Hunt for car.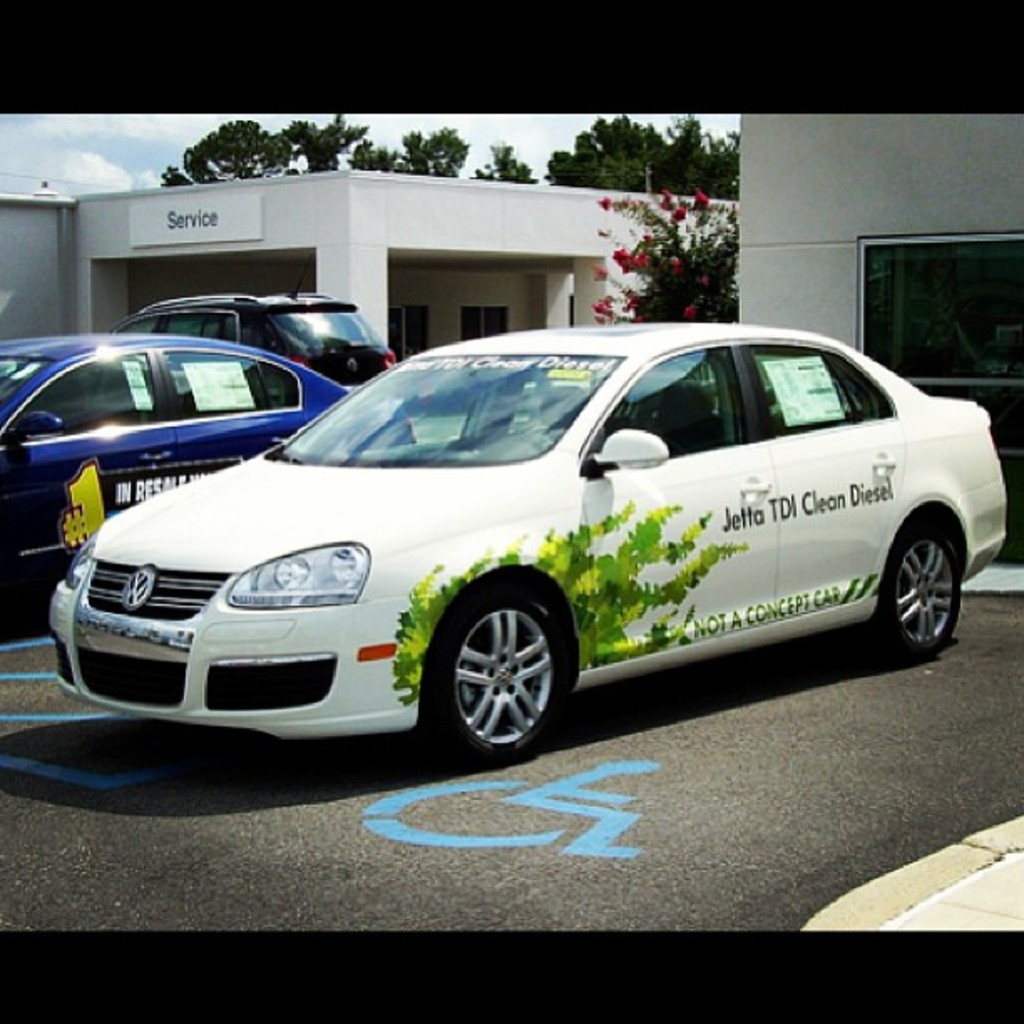
Hunted down at <box>0,328,413,621</box>.
